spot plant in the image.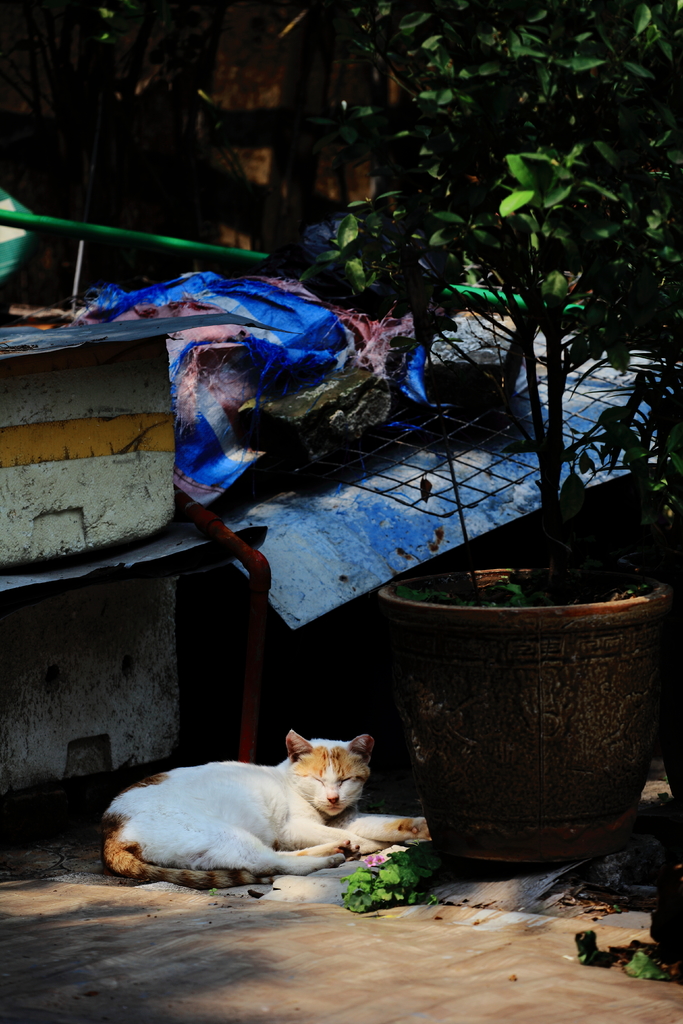
plant found at select_region(573, 932, 605, 966).
